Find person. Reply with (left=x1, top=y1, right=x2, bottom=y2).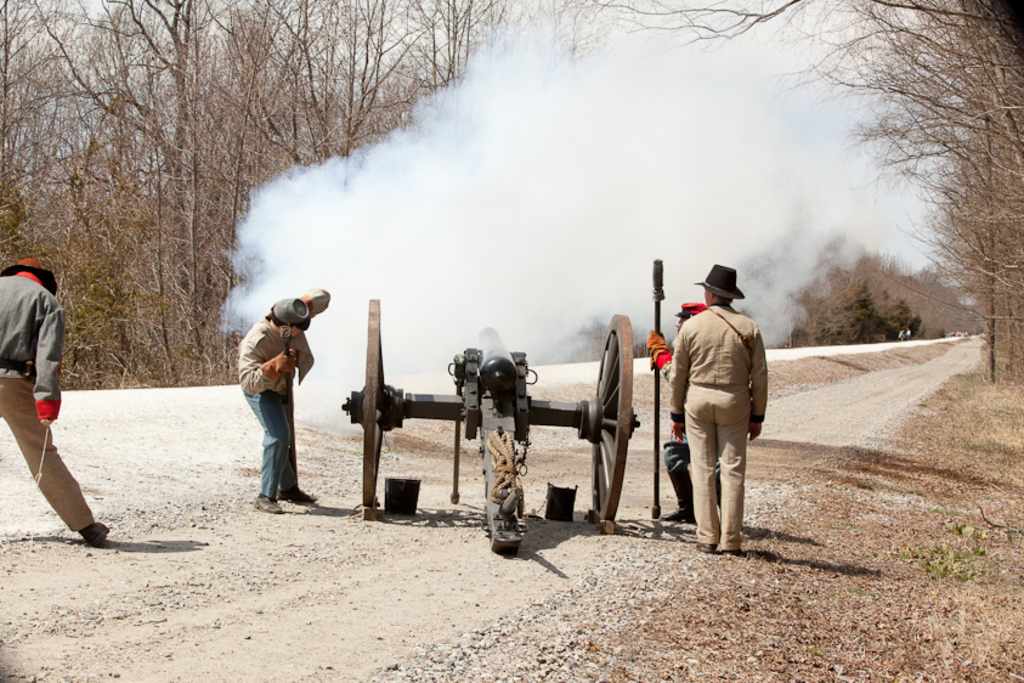
(left=645, top=298, right=720, bottom=524).
